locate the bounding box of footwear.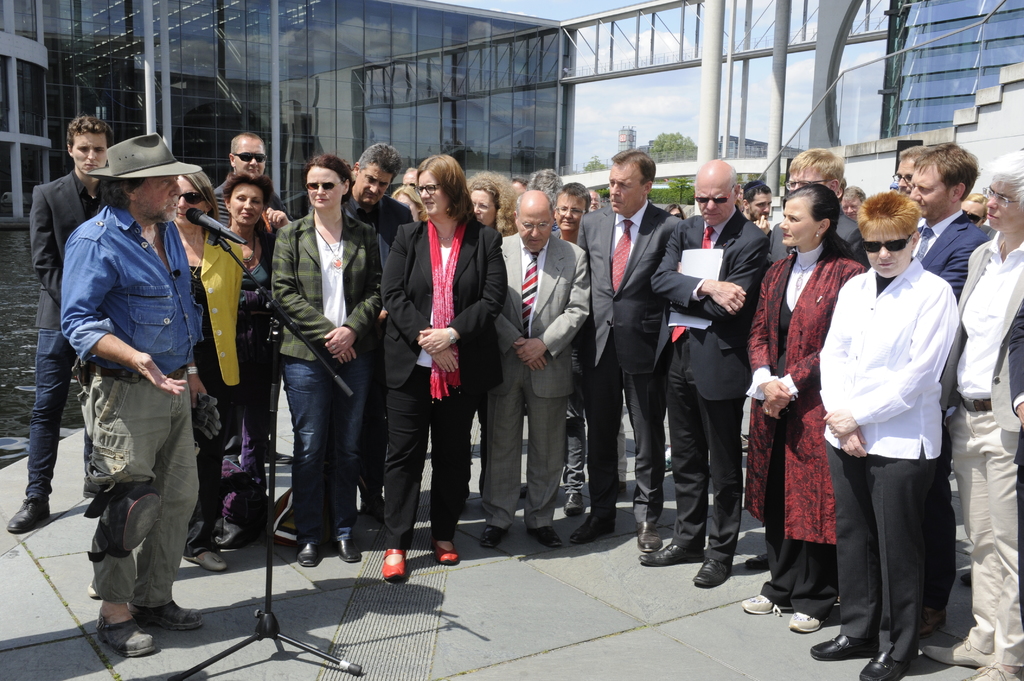
Bounding box: box(793, 612, 824, 633).
